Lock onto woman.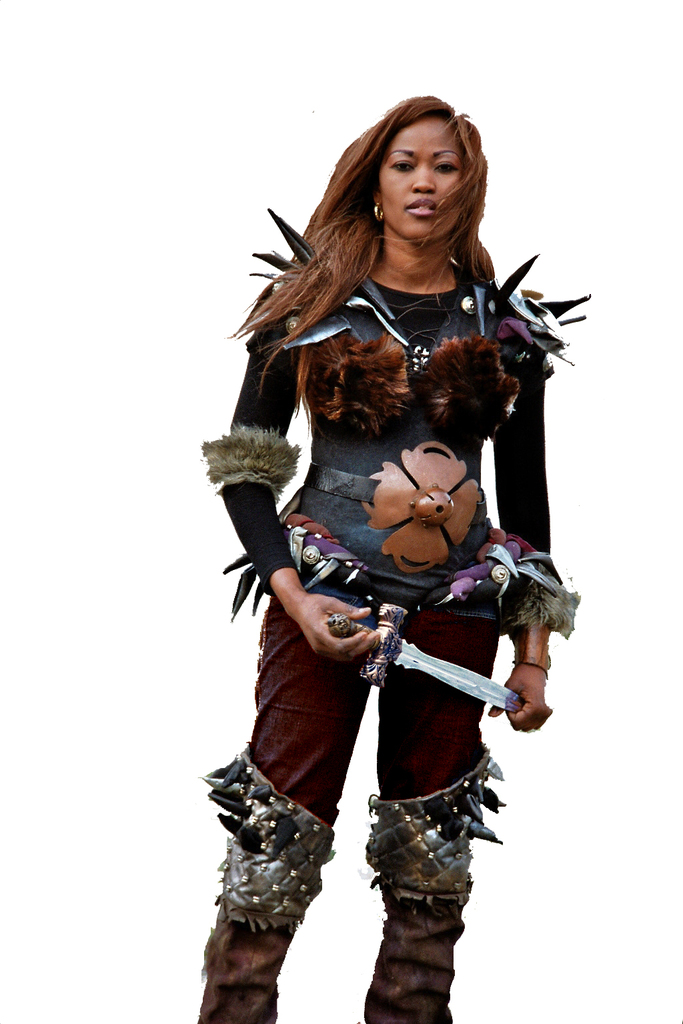
Locked: 191,61,582,975.
